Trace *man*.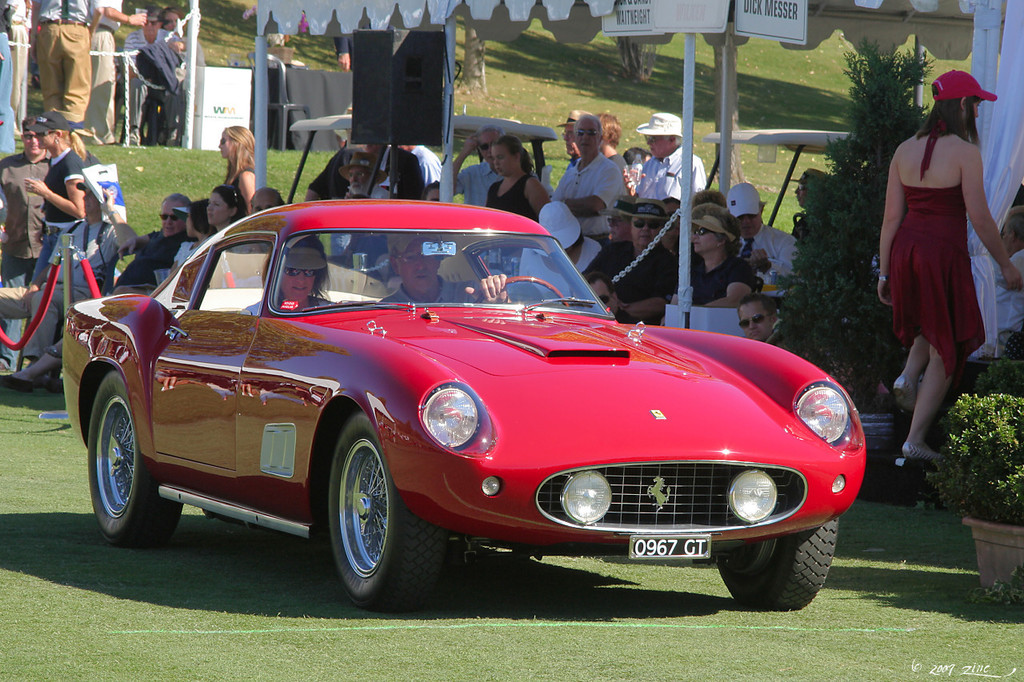
Traced to {"left": 94, "top": 188, "right": 186, "bottom": 304}.
